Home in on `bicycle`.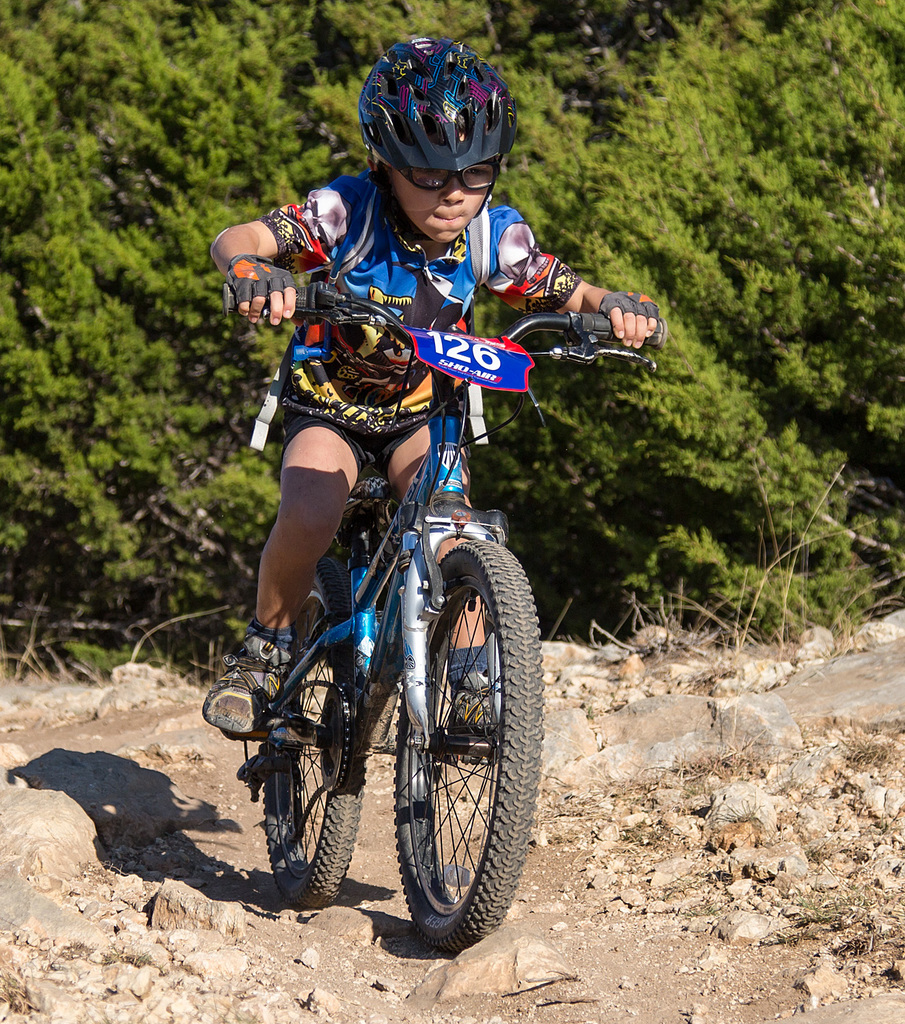
Homed in at pyautogui.locateOnScreen(207, 353, 565, 960).
